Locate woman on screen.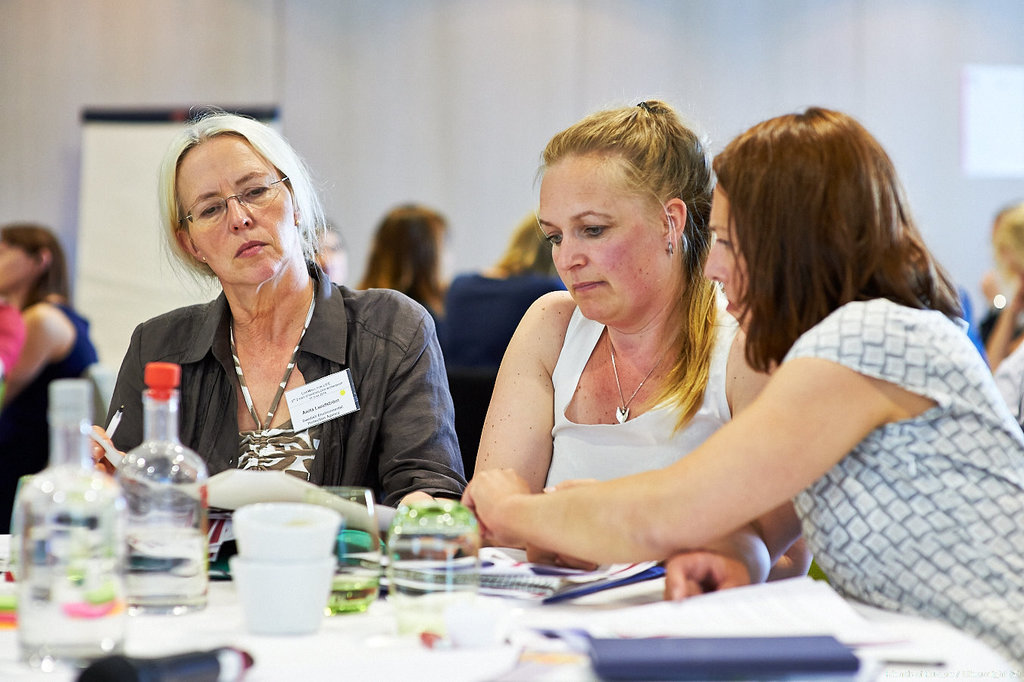
On screen at bbox(458, 98, 810, 581).
